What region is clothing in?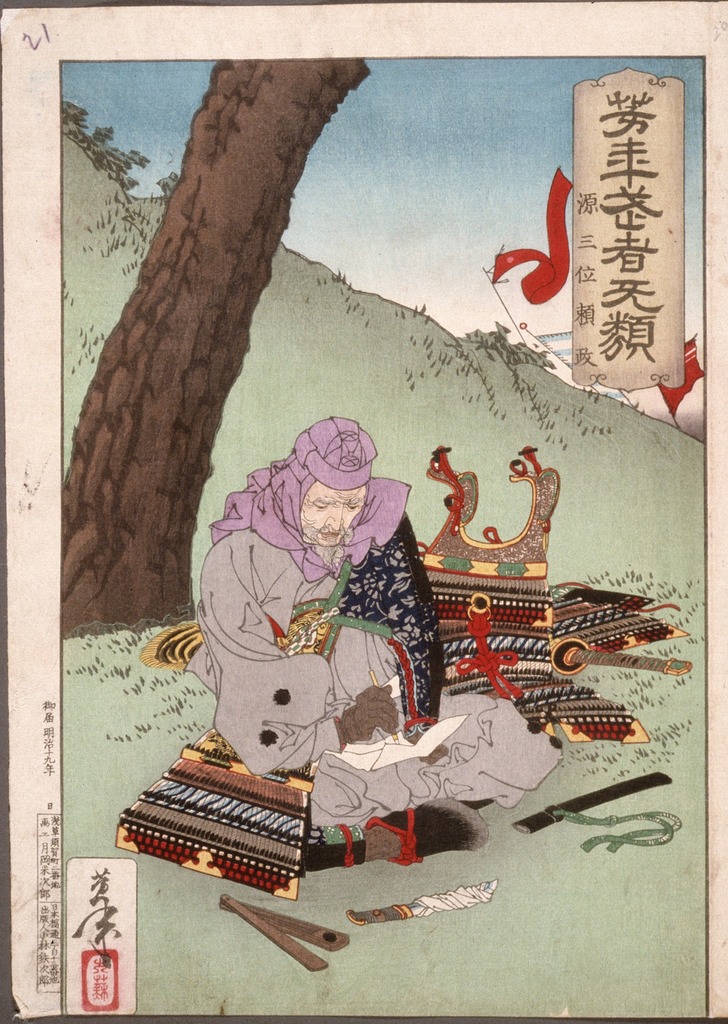
<box>185,445,560,749</box>.
